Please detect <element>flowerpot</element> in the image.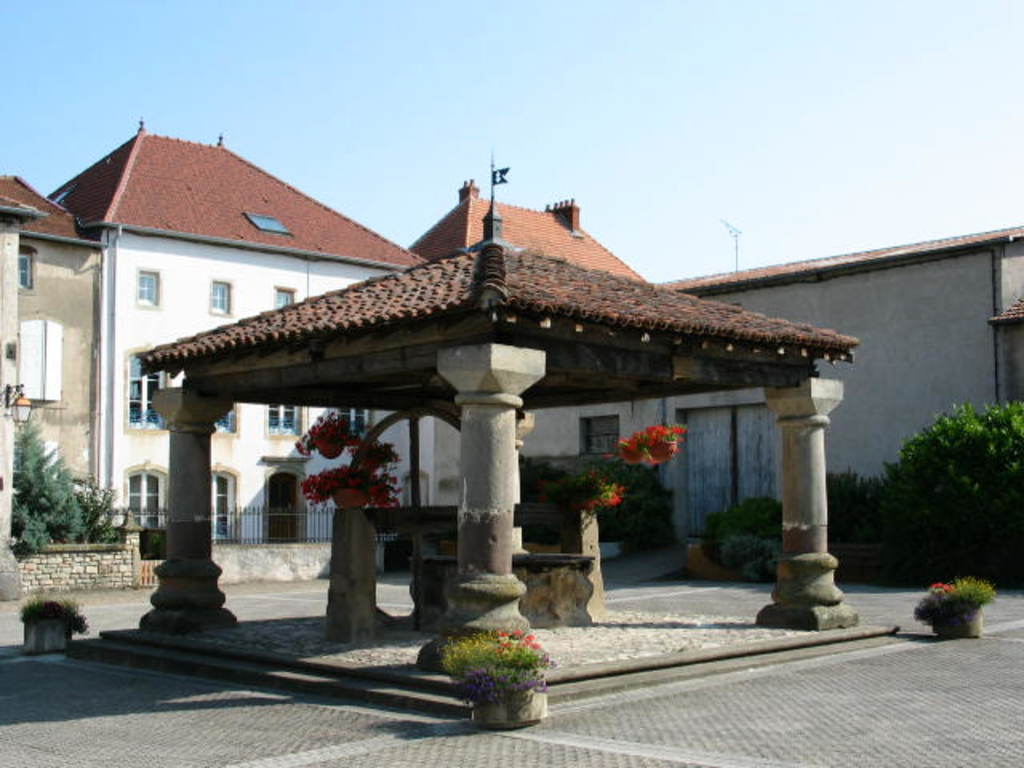
<region>18, 616, 70, 659</region>.
